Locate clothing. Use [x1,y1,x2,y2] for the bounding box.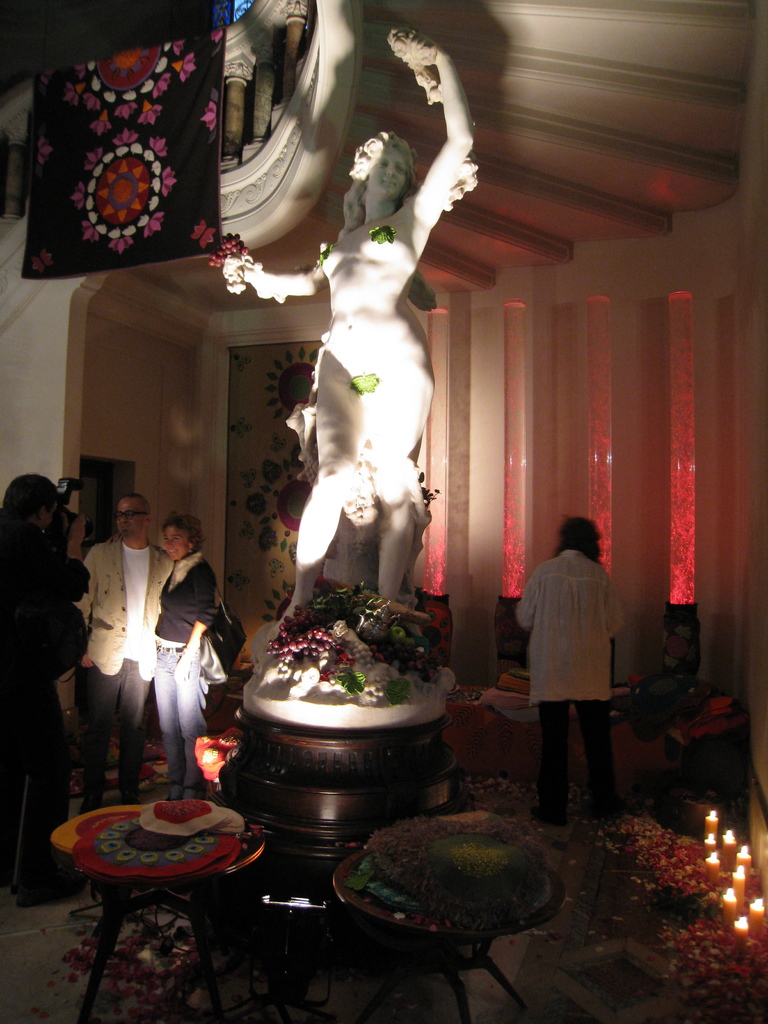
[0,508,92,696].
